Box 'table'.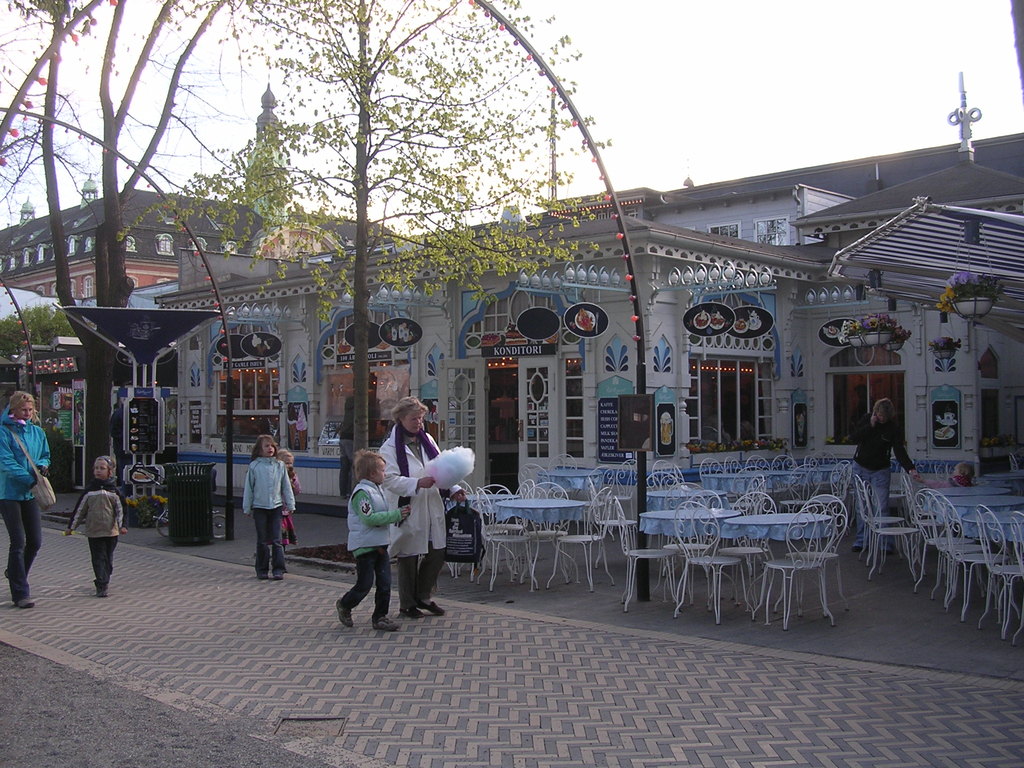
928, 476, 1004, 495.
